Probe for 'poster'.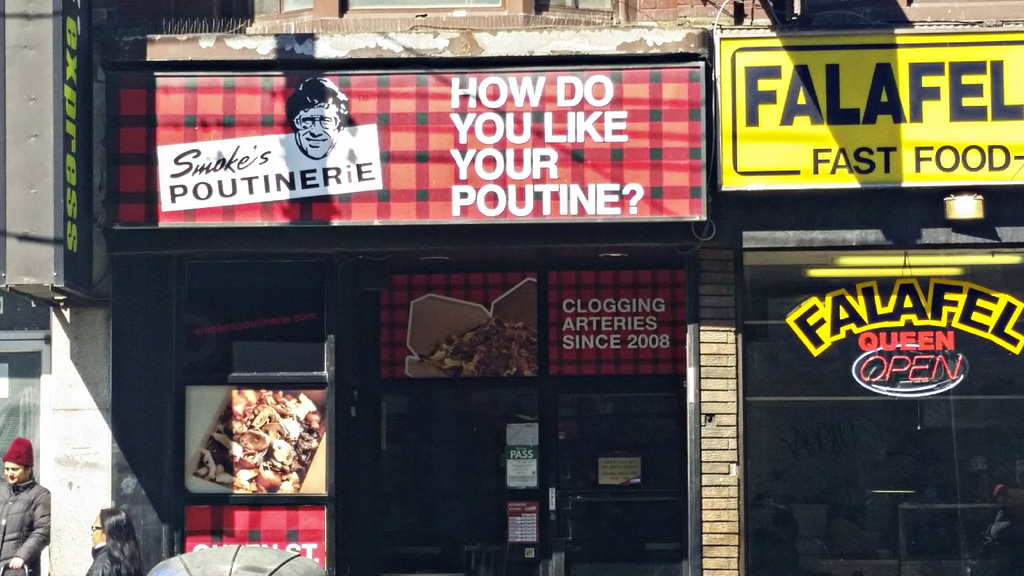
Probe result: 549,269,689,371.
